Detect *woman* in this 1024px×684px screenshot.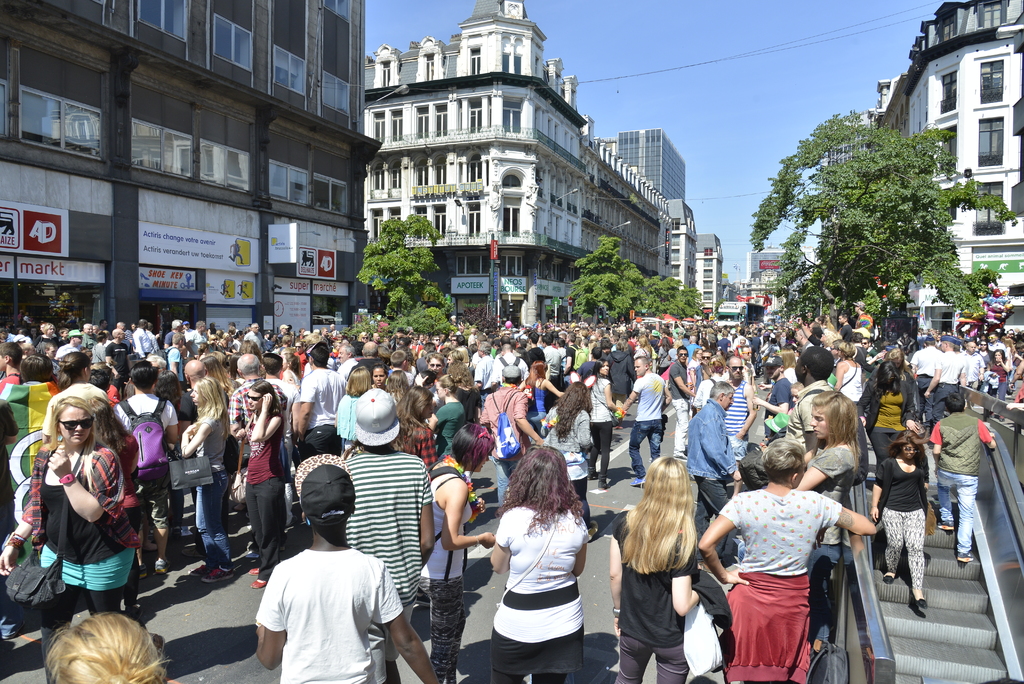
Detection: 235 377 286 589.
